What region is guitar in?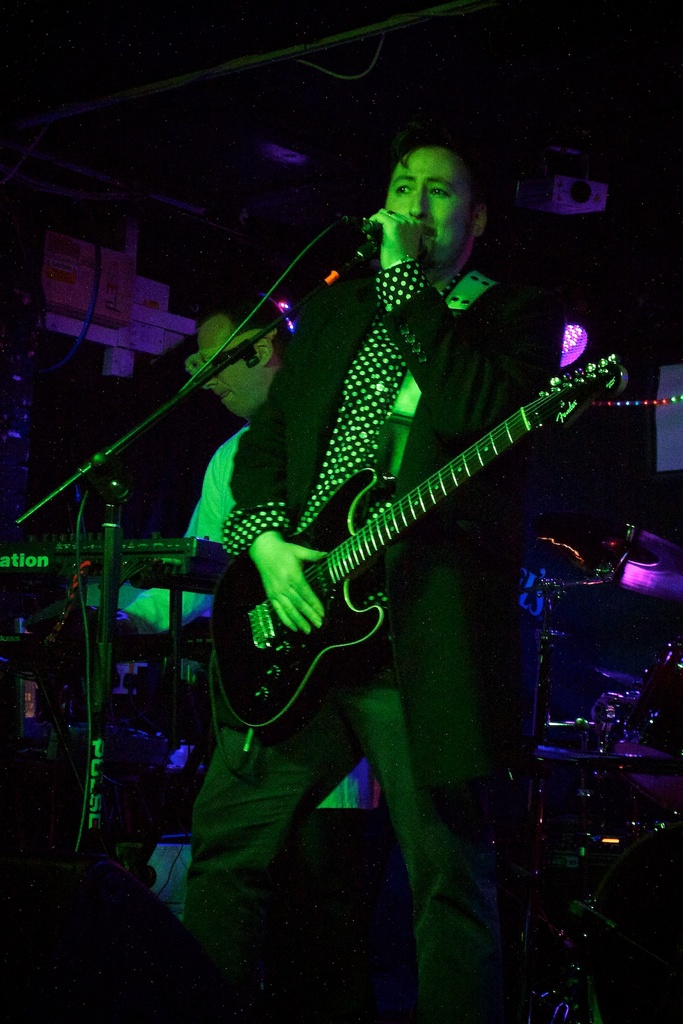
region(208, 351, 618, 741).
